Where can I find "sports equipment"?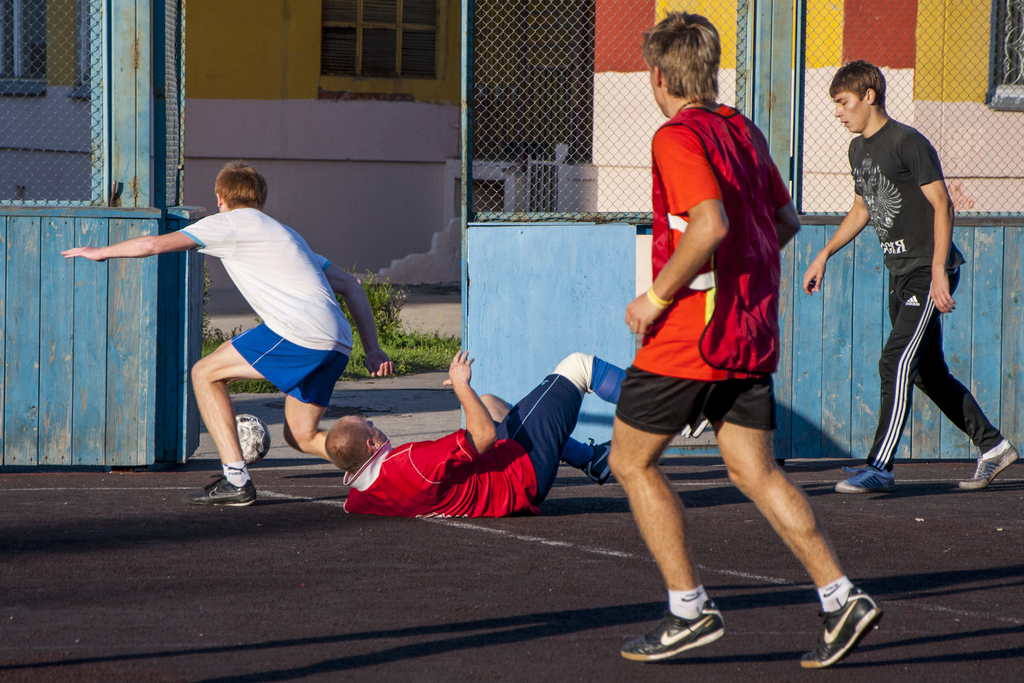
You can find it at 797:588:884:671.
